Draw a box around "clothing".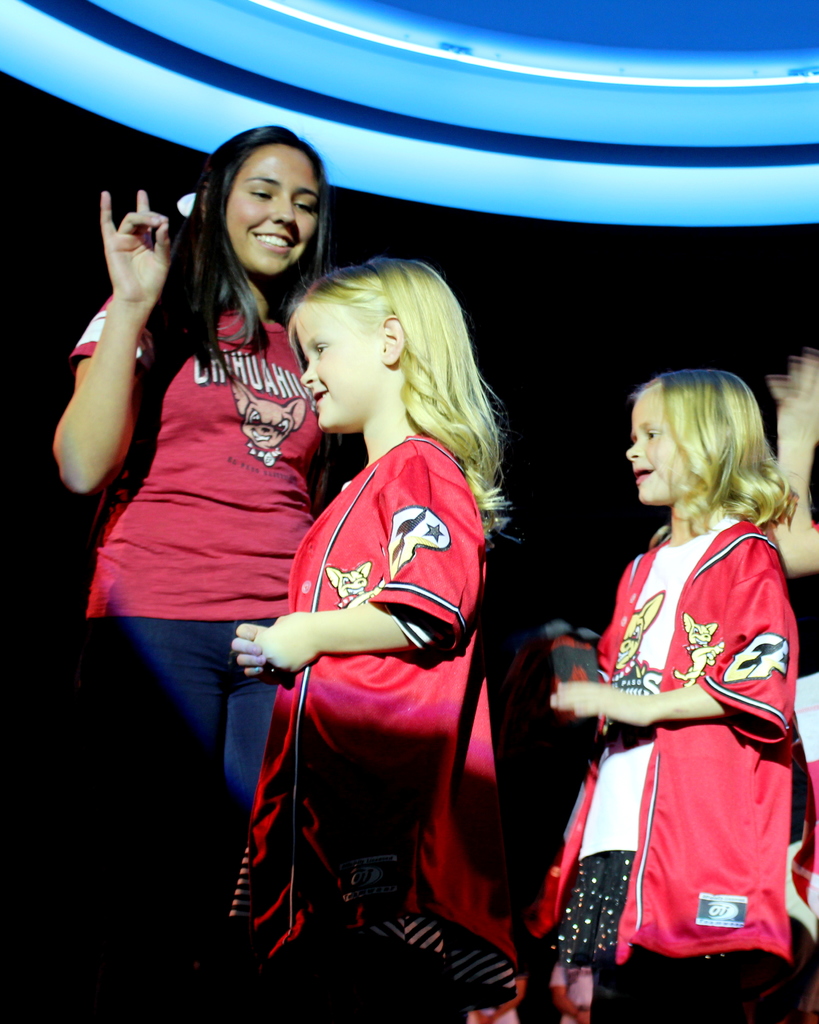
Rect(63, 250, 324, 810).
